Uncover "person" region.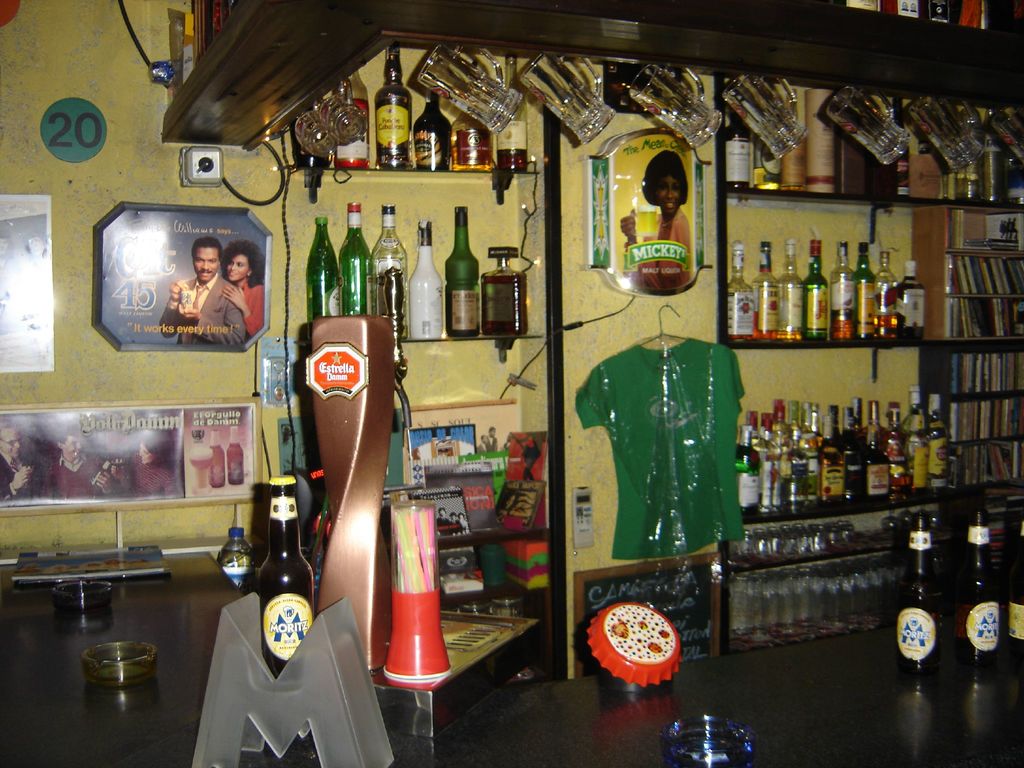
Uncovered: bbox=(52, 431, 112, 500).
